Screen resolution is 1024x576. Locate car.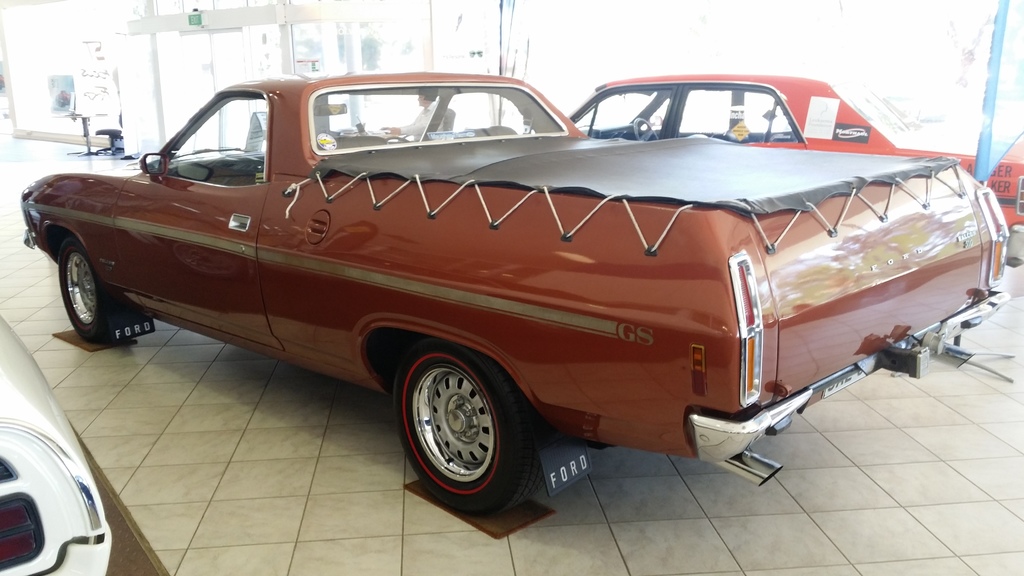
<box>0,309,166,575</box>.
